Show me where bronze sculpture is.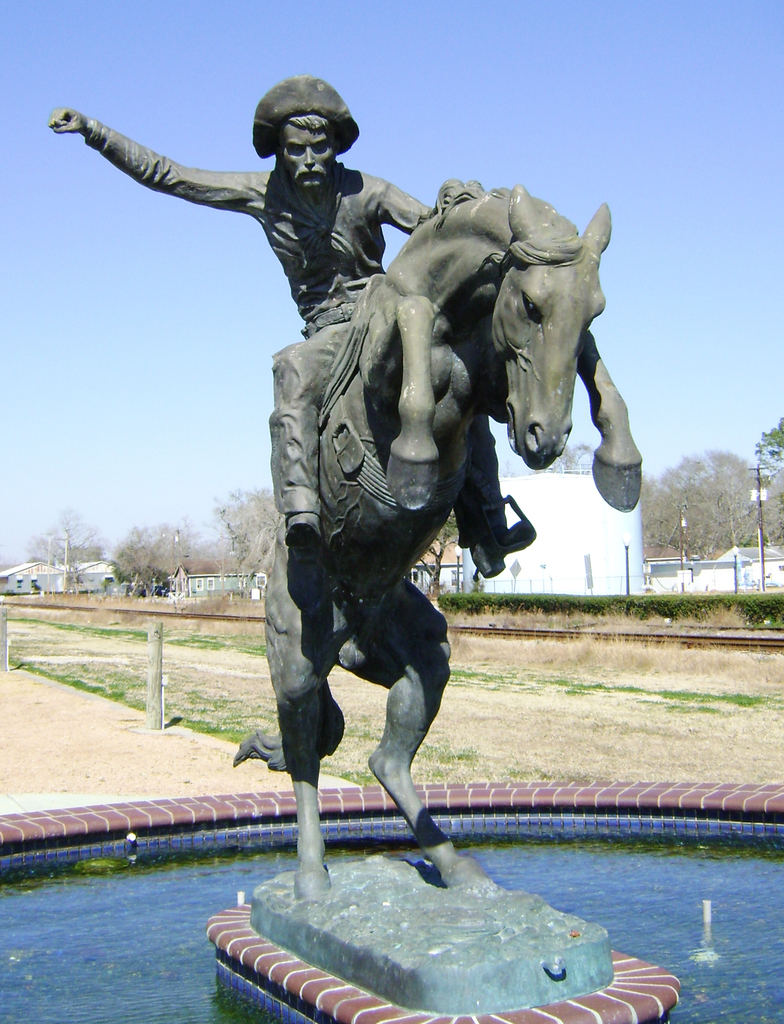
bronze sculpture is at x1=106 y1=128 x2=614 y2=856.
